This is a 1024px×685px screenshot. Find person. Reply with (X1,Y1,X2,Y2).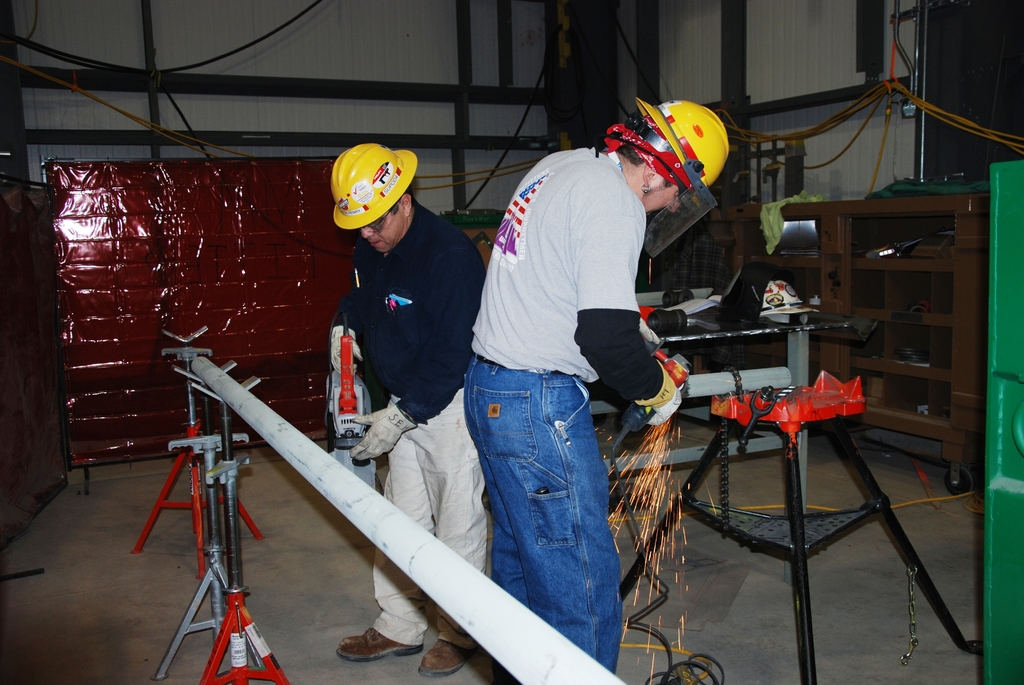
(454,95,674,663).
